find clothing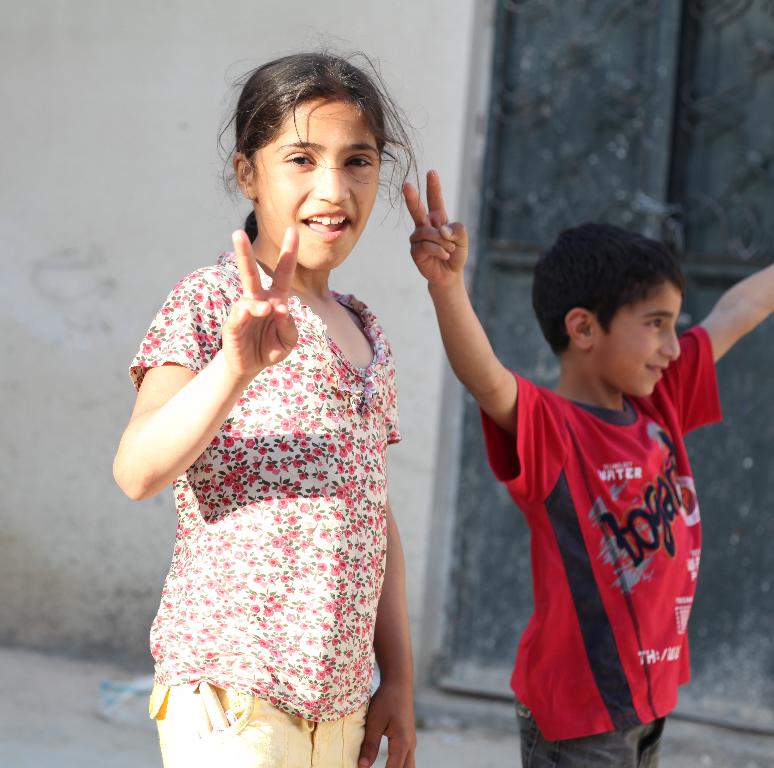
(x1=468, y1=314, x2=720, y2=767)
